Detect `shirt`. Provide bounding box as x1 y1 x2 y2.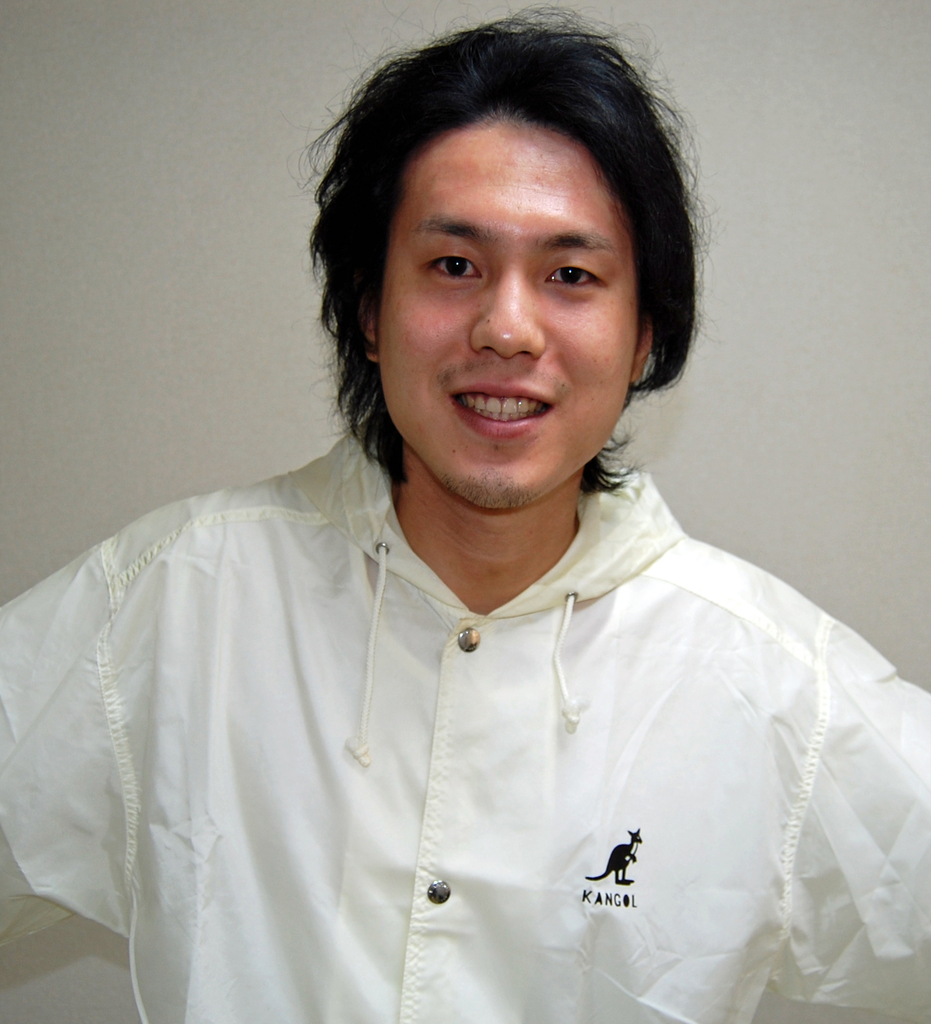
0 410 930 1023.
